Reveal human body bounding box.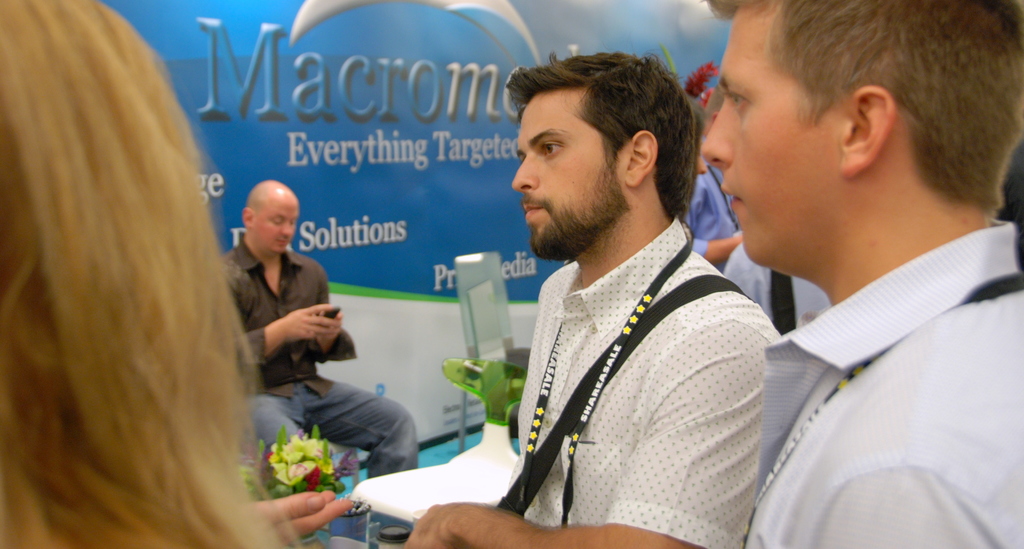
Revealed: <box>448,68,785,548</box>.
